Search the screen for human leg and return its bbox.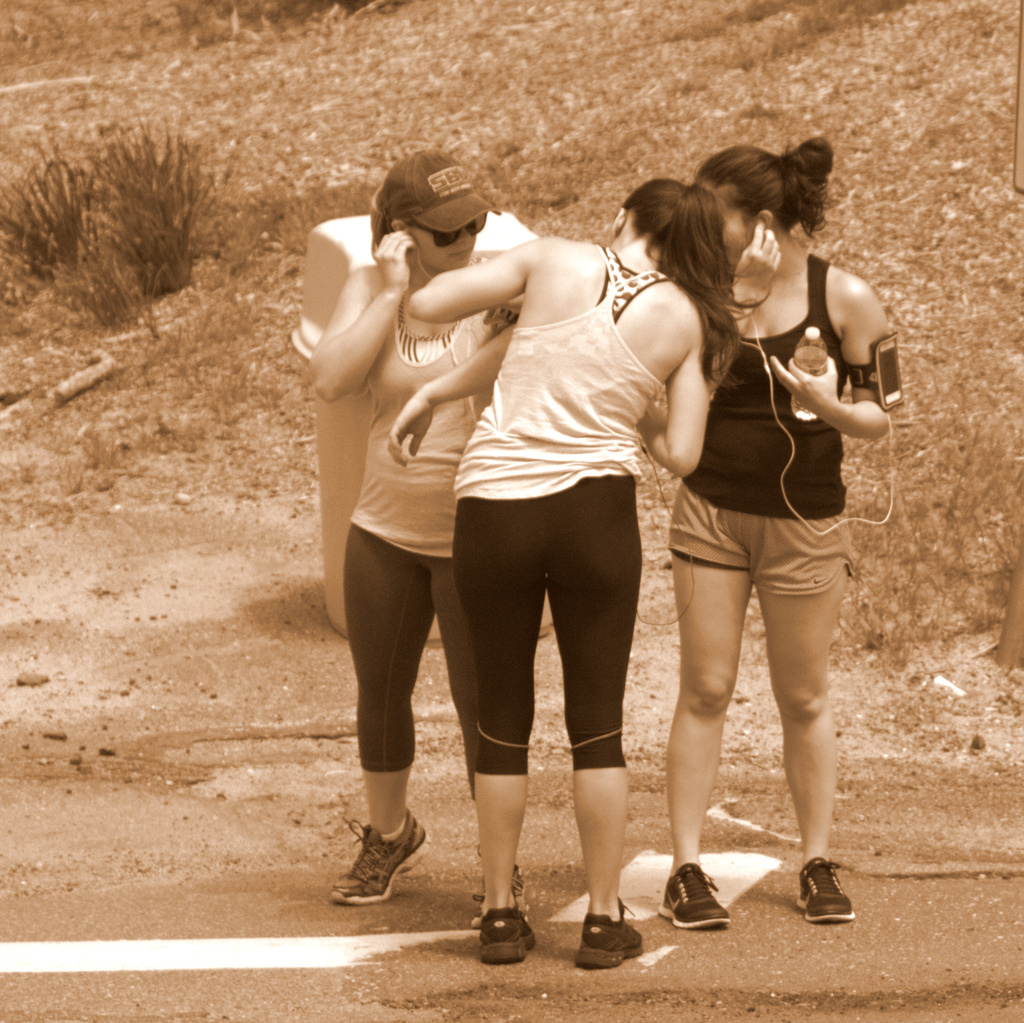
Found: crop(550, 475, 644, 968).
